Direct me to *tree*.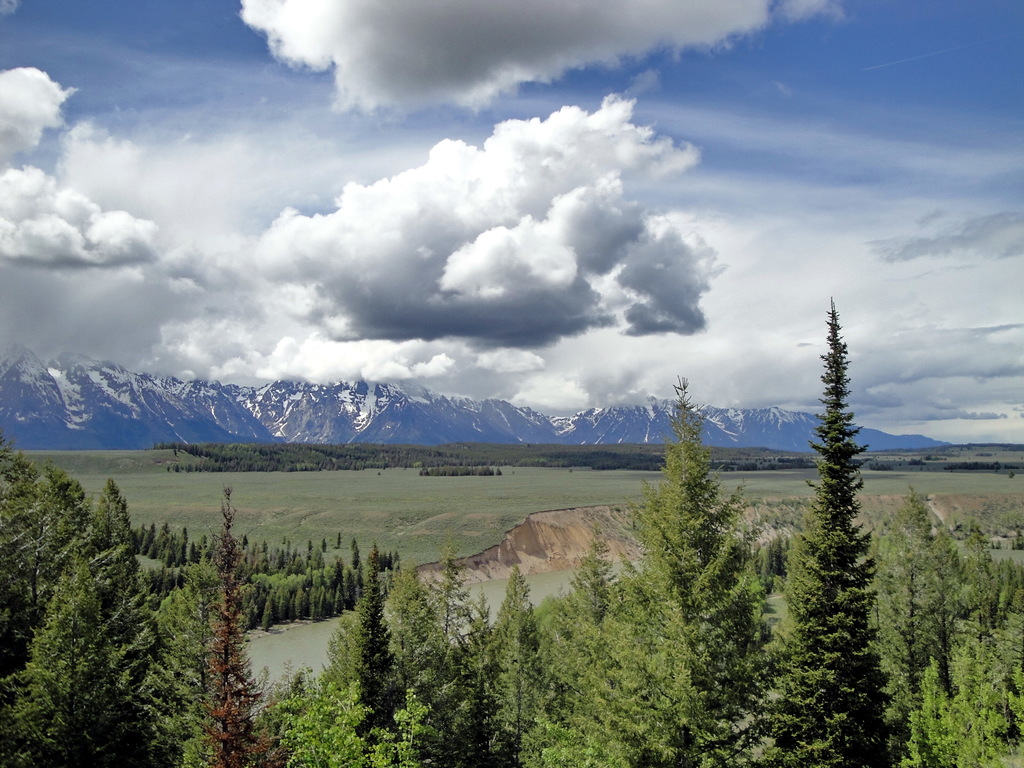
Direction: bbox=(202, 484, 275, 766).
